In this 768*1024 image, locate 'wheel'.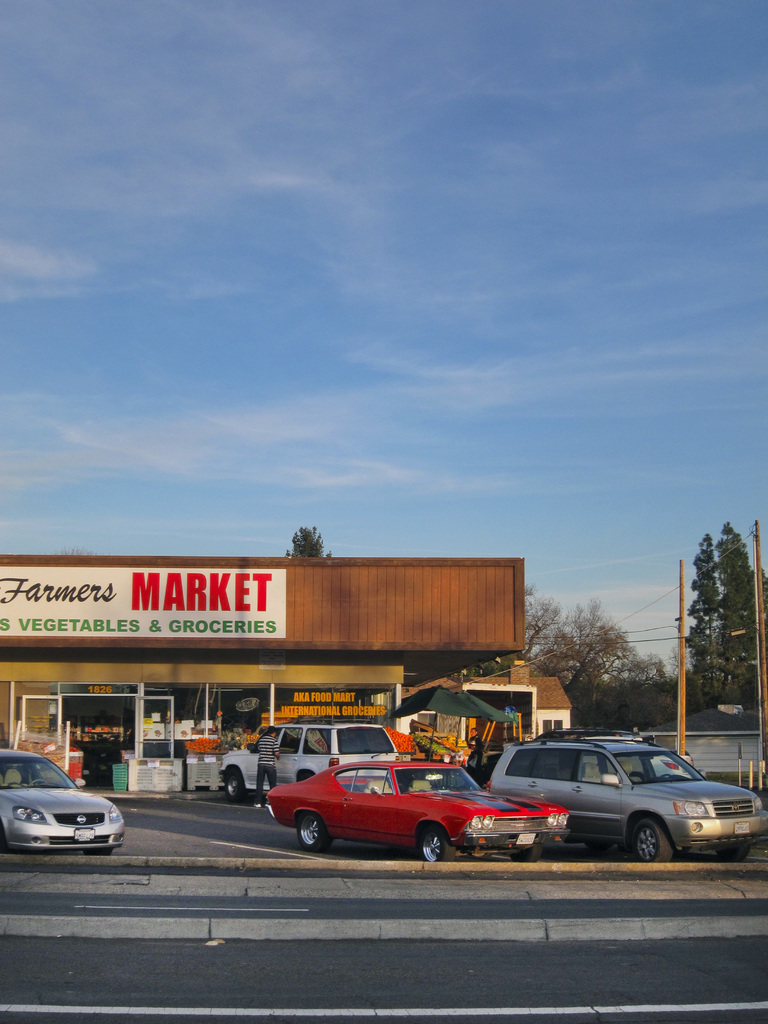
Bounding box: 296 813 337 860.
